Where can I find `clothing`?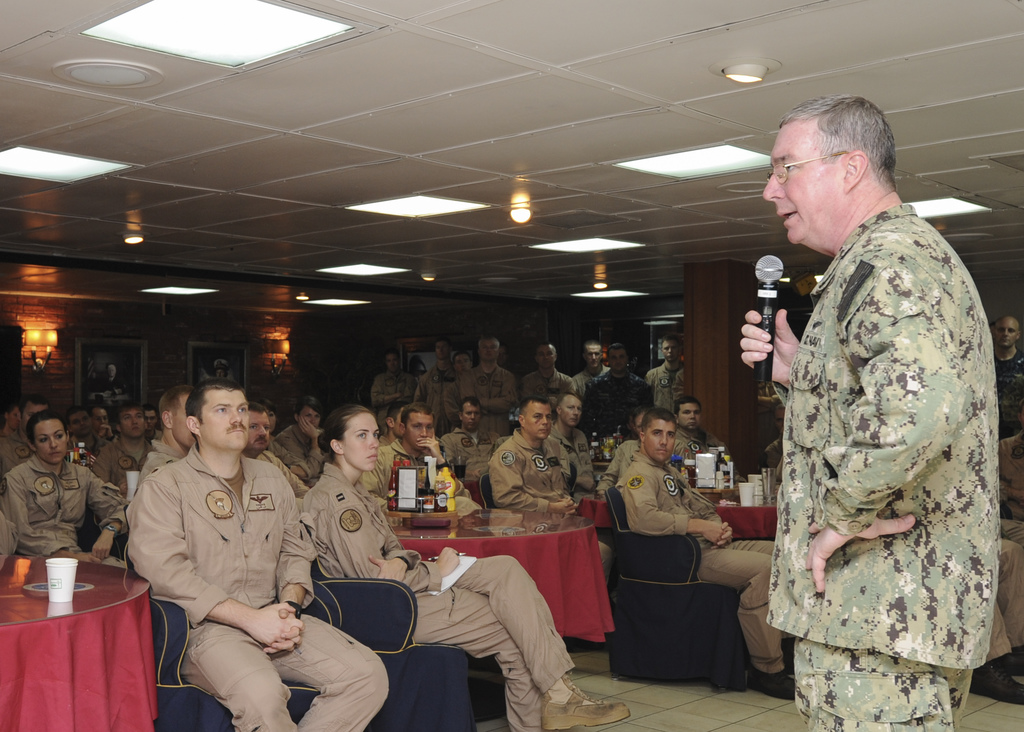
You can find it at [464, 359, 522, 421].
